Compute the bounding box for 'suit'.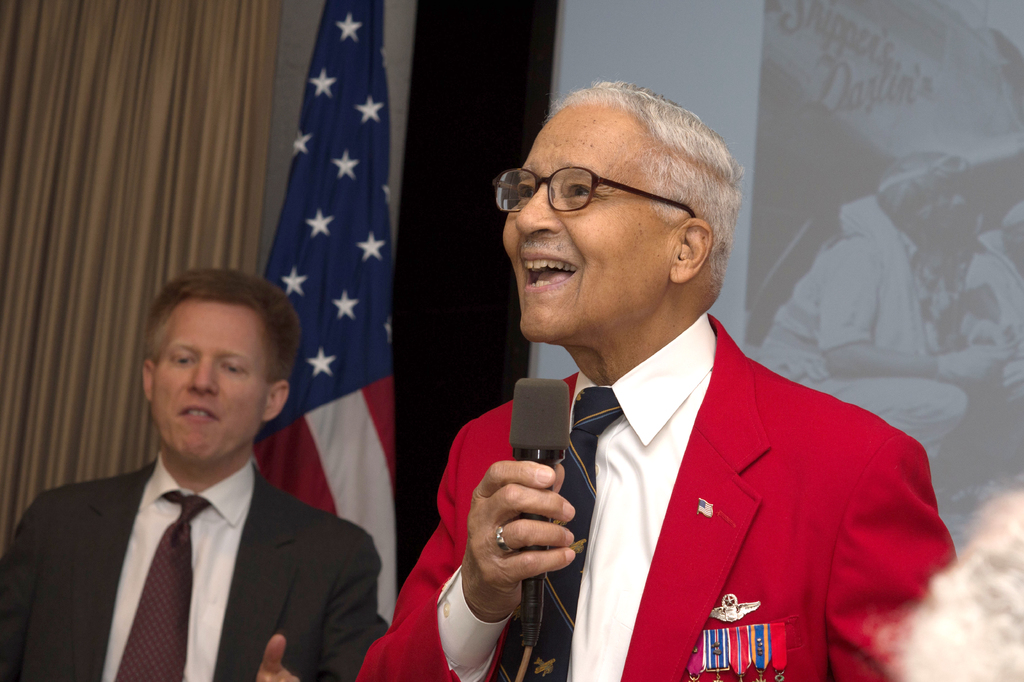
[left=0, top=451, right=388, bottom=681].
